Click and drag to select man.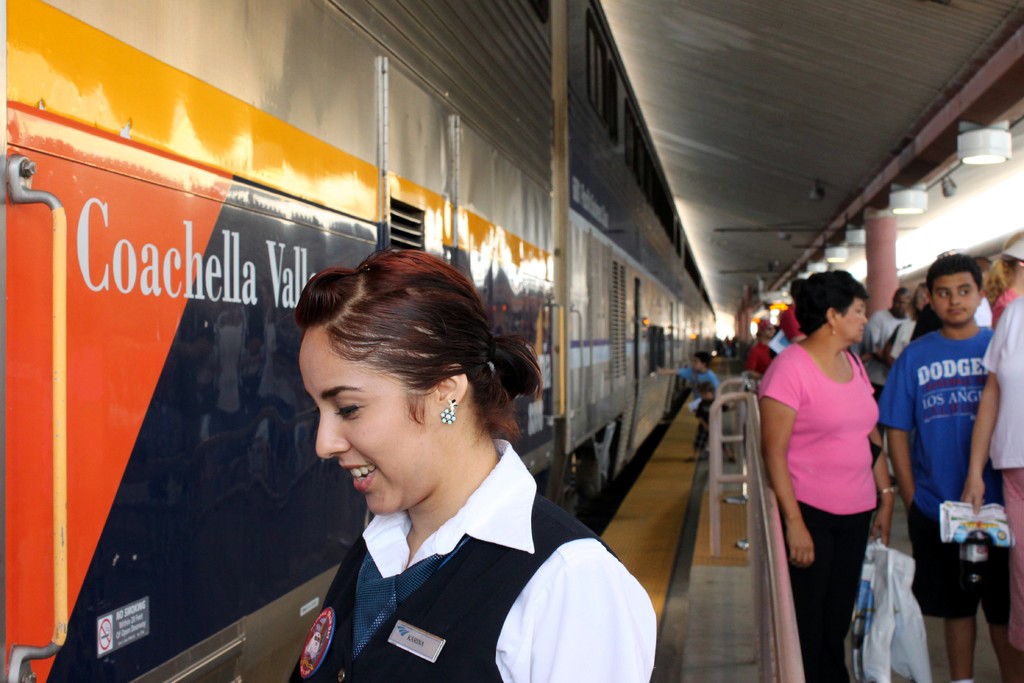
Selection: [left=864, top=287, right=908, bottom=395].
